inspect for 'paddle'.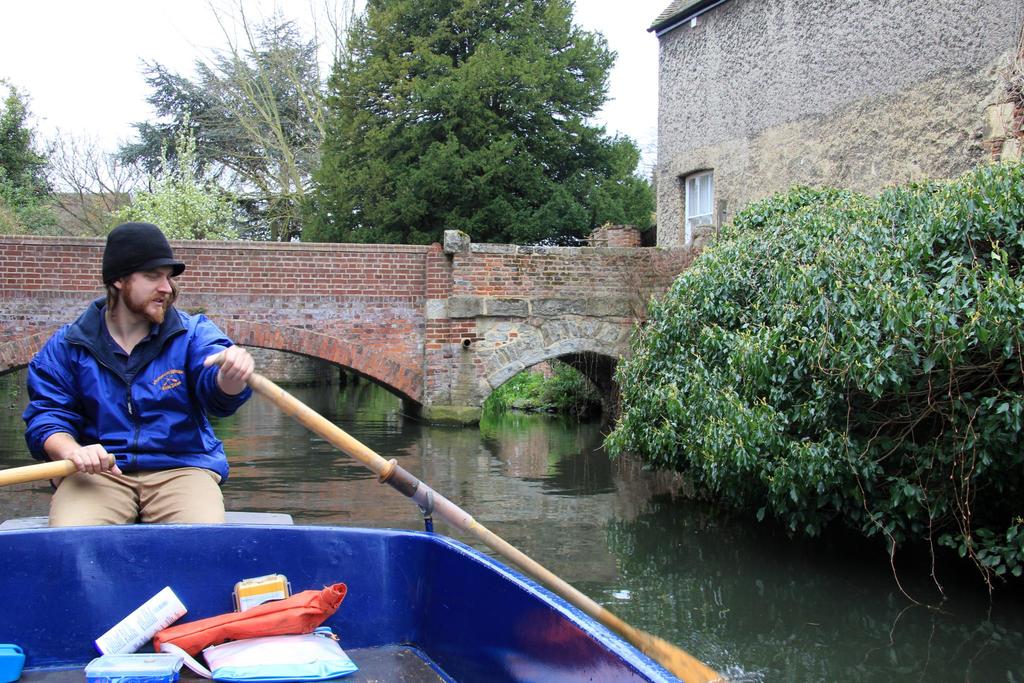
Inspection: pyautogui.locateOnScreen(154, 340, 700, 634).
